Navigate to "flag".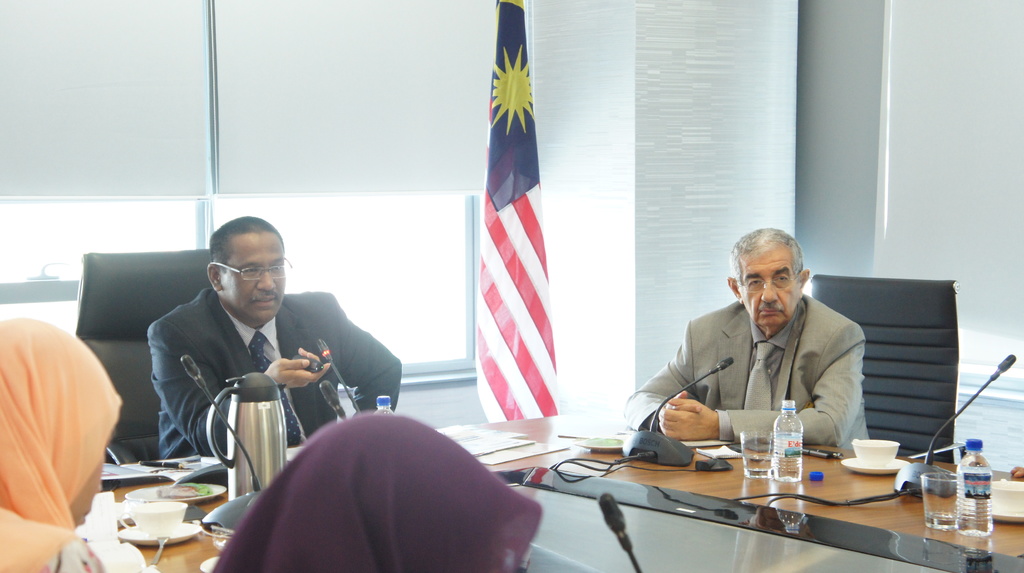
Navigation target: region(457, 52, 571, 432).
